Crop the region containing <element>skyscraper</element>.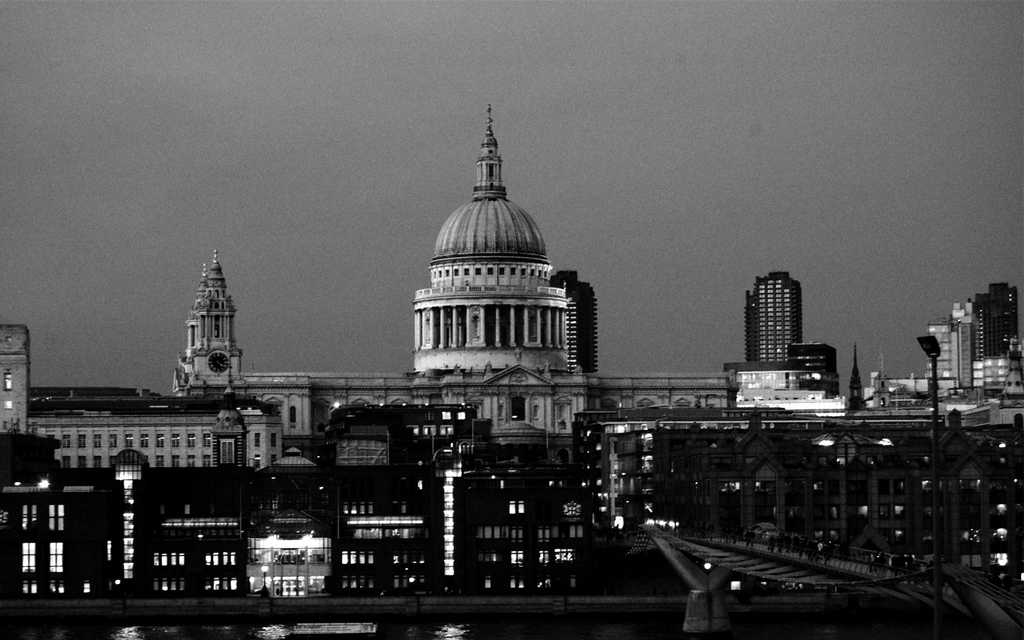
Crop region: <bbox>740, 274, 803, 365</bbox>.
